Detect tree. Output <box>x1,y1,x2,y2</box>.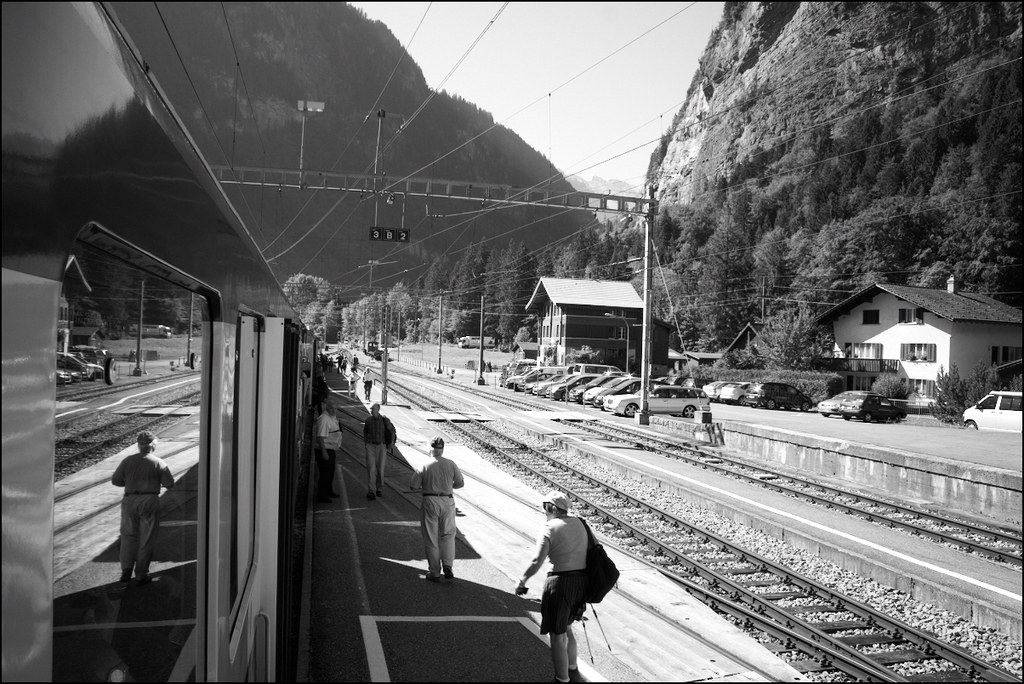
<box>493,248,550,356</box>.
